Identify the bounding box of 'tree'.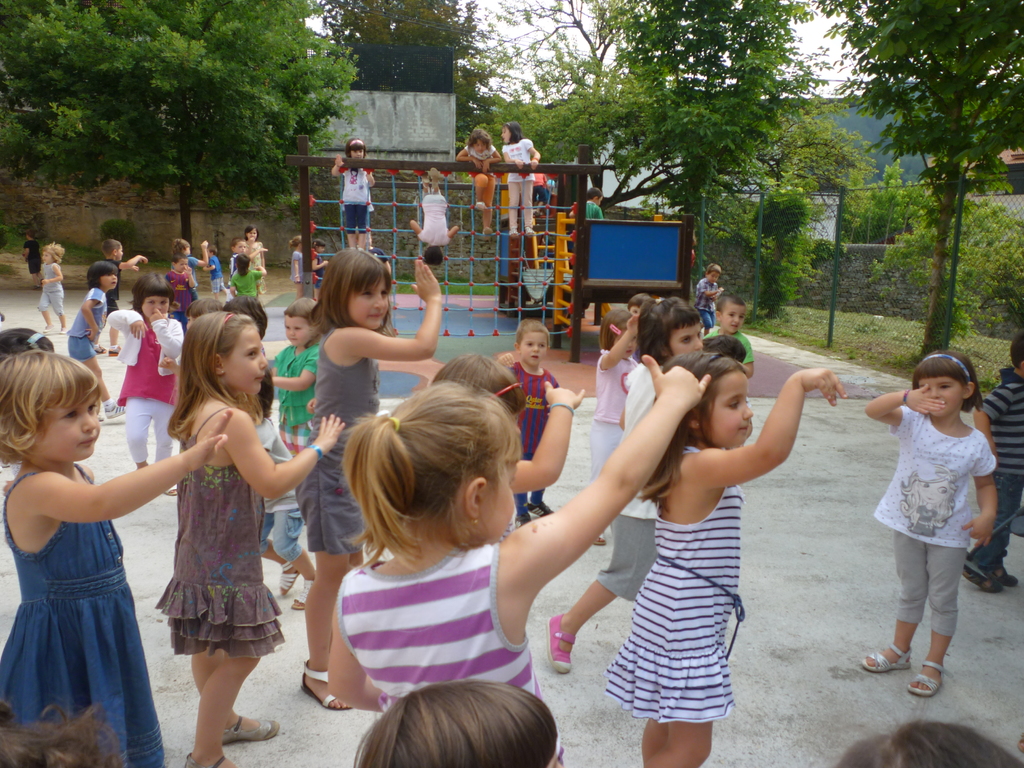
select_region(305, 0, 477, 89).
